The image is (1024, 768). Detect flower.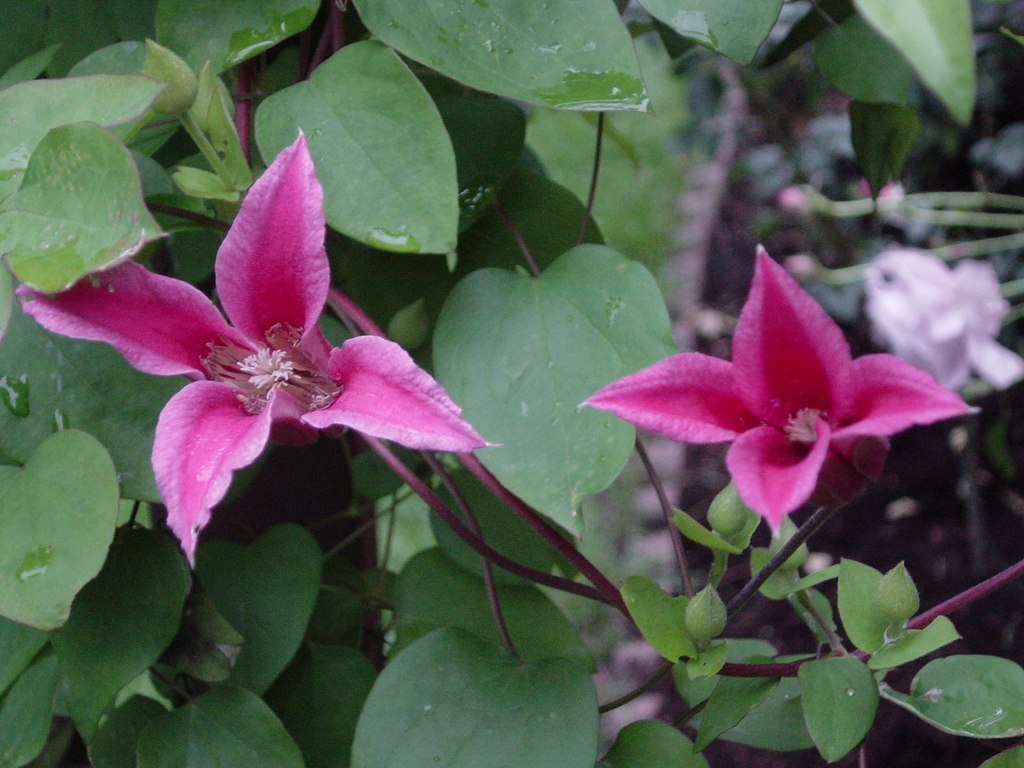
Detection: locate(877, 244, 1023, 400).
